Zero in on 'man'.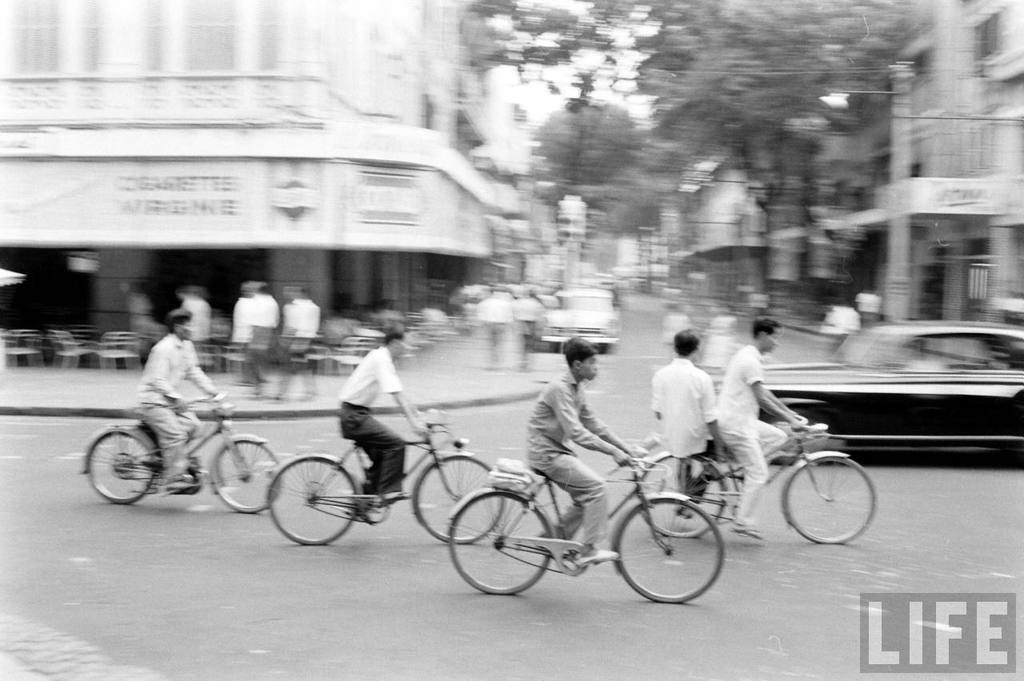
Zeroed in: (x1=527, y1=338, x2=646, y2=561).
